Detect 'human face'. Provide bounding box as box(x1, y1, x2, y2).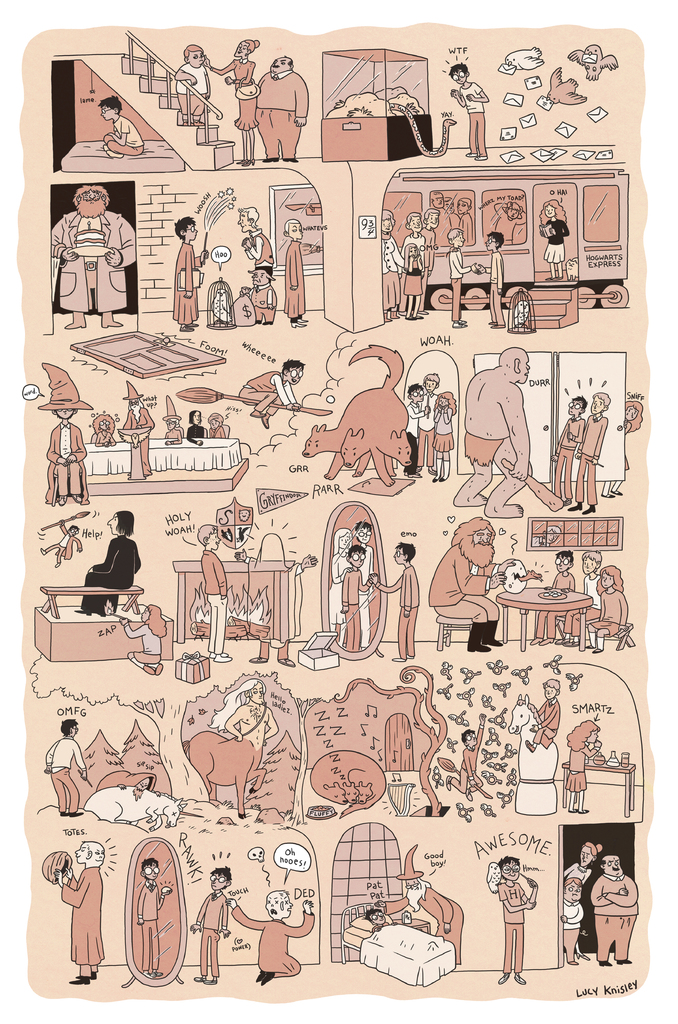
box(137, 603, 150, 624).
